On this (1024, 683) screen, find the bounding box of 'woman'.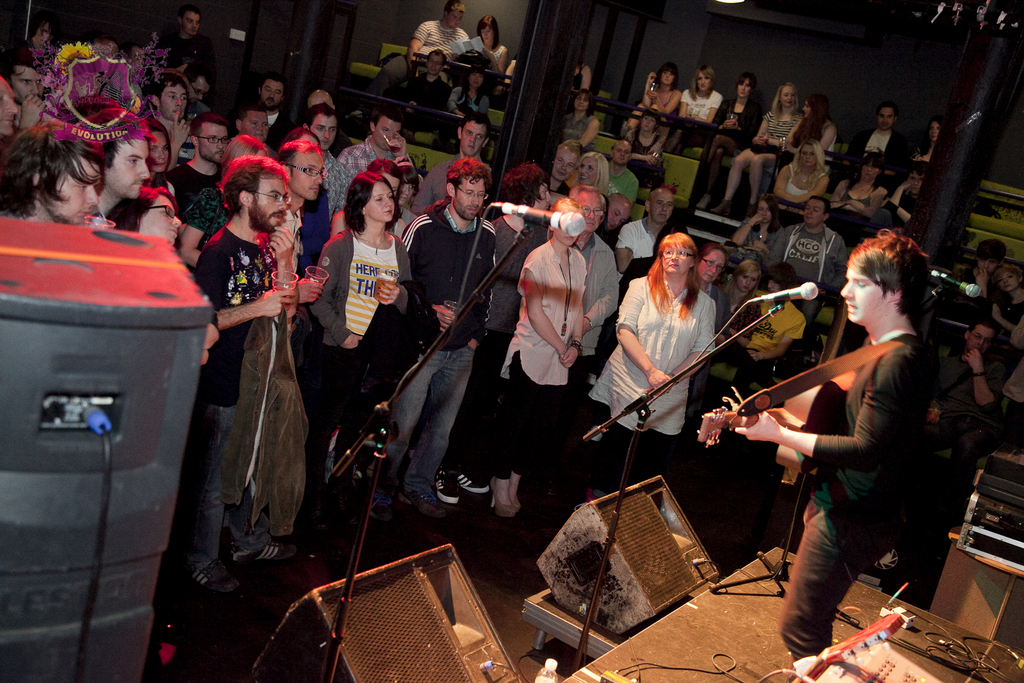
Bounding box: rect(308, 167, 400, 486).
